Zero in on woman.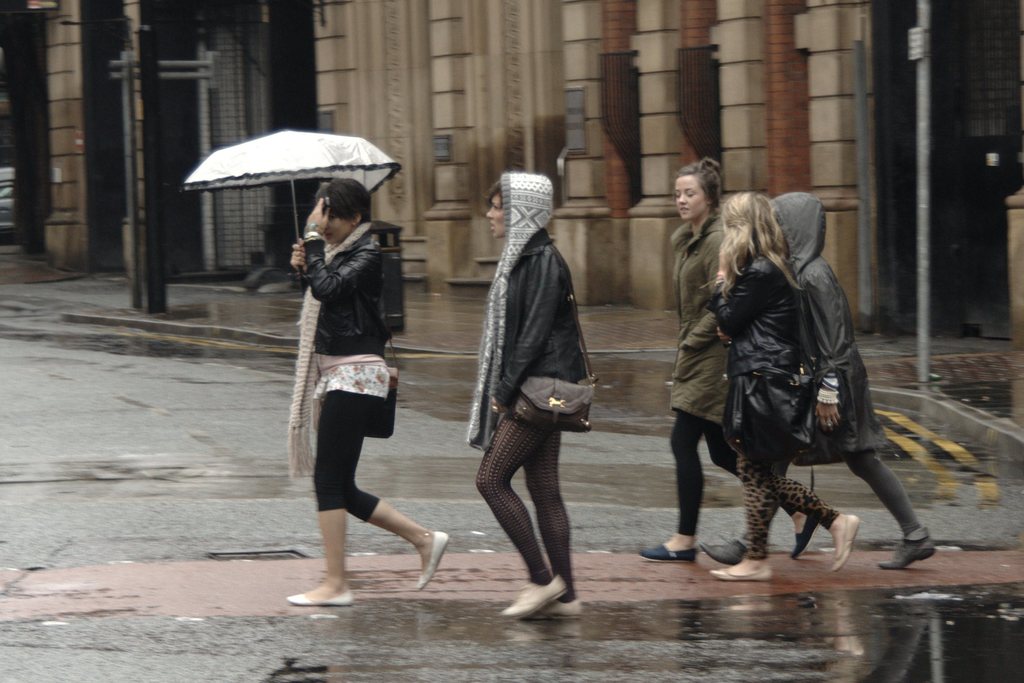
Zeroed in: l=705, t=190, r=861, b=583.
